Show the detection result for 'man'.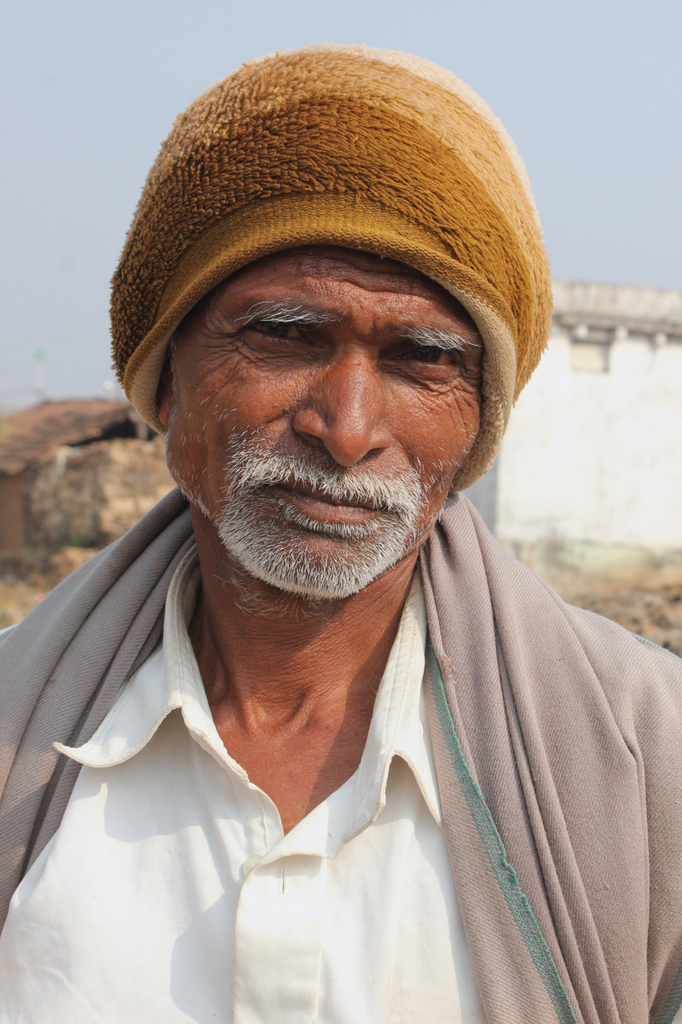
left=0, top=36, right=681, bottom=1020.
